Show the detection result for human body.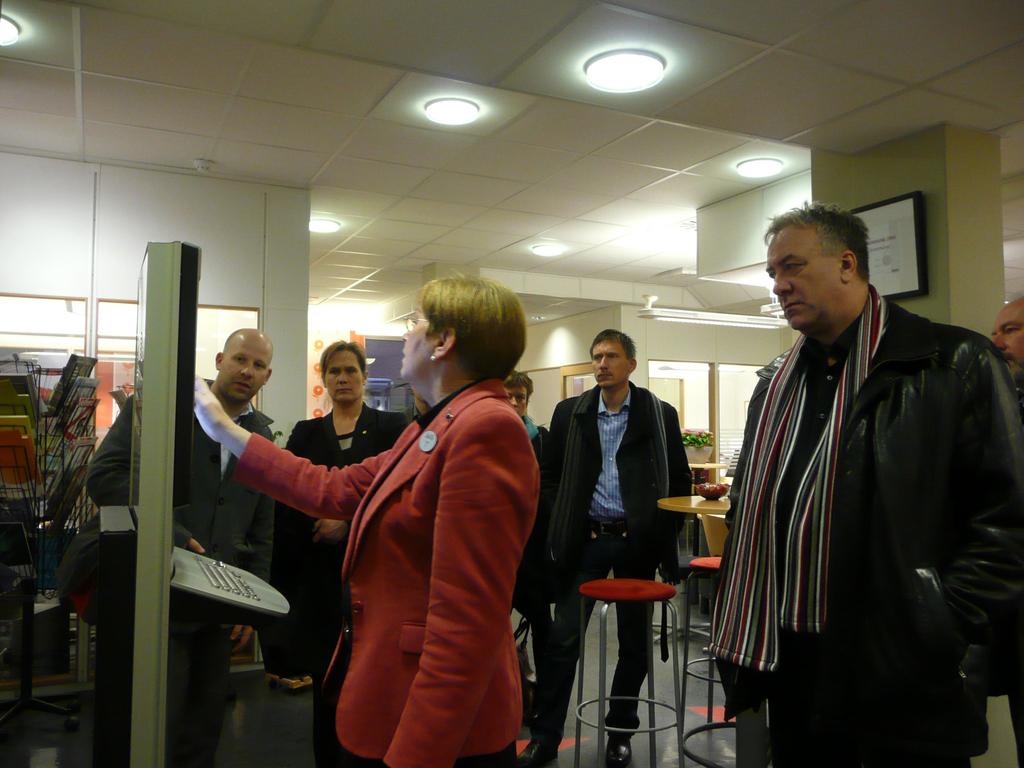
[left=285, top=330, right=406, bottom=696].
